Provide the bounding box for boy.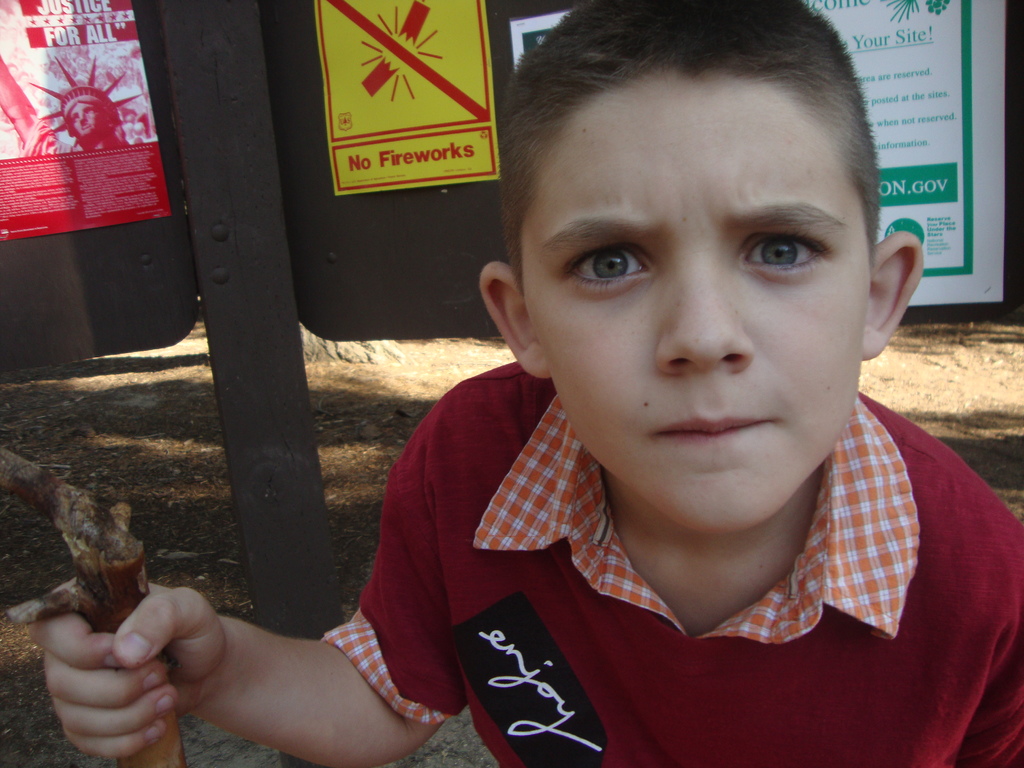
(x1=23, y1=0, x2=1023, y2=767).
